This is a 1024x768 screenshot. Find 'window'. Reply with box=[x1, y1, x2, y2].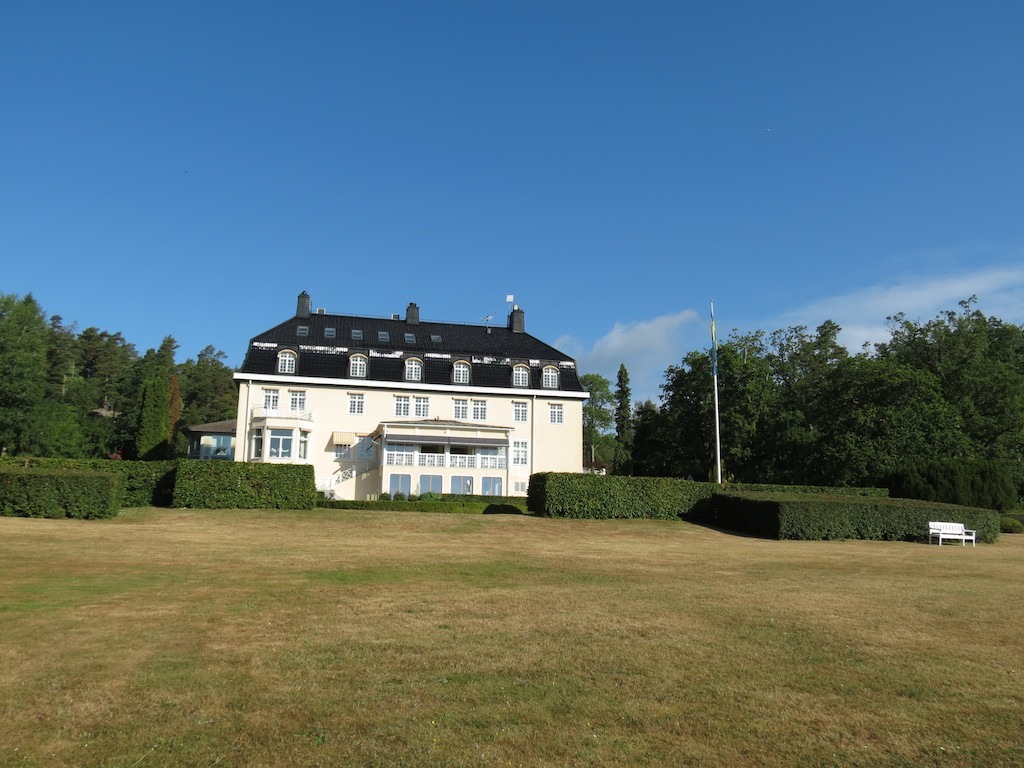
box=[541, 368, 559, 388].
